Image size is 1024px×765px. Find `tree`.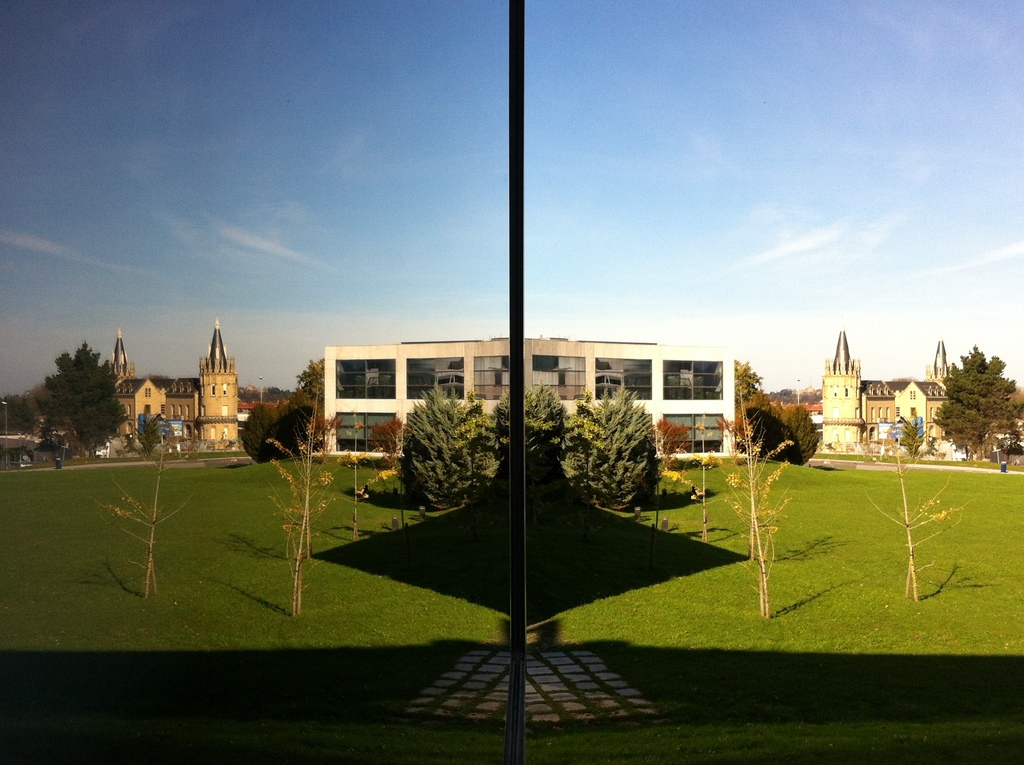
crop(46, 342, 125, 460).
